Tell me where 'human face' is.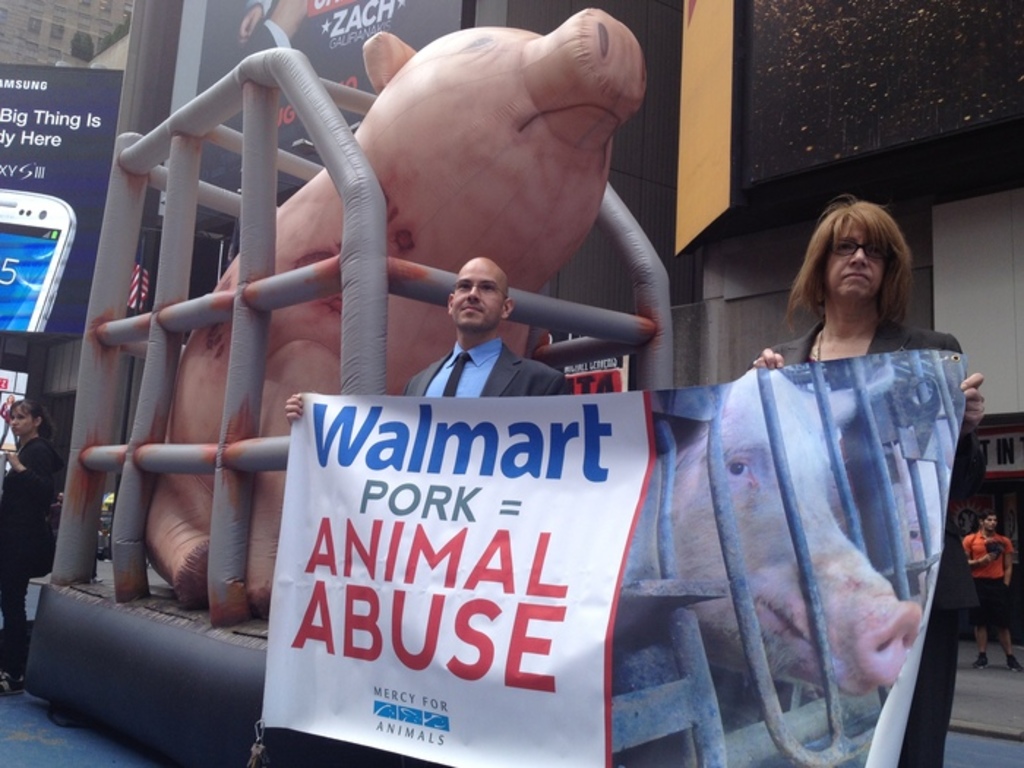
'human face' is at x1=10 y1=405 x2=35 y2=437.
